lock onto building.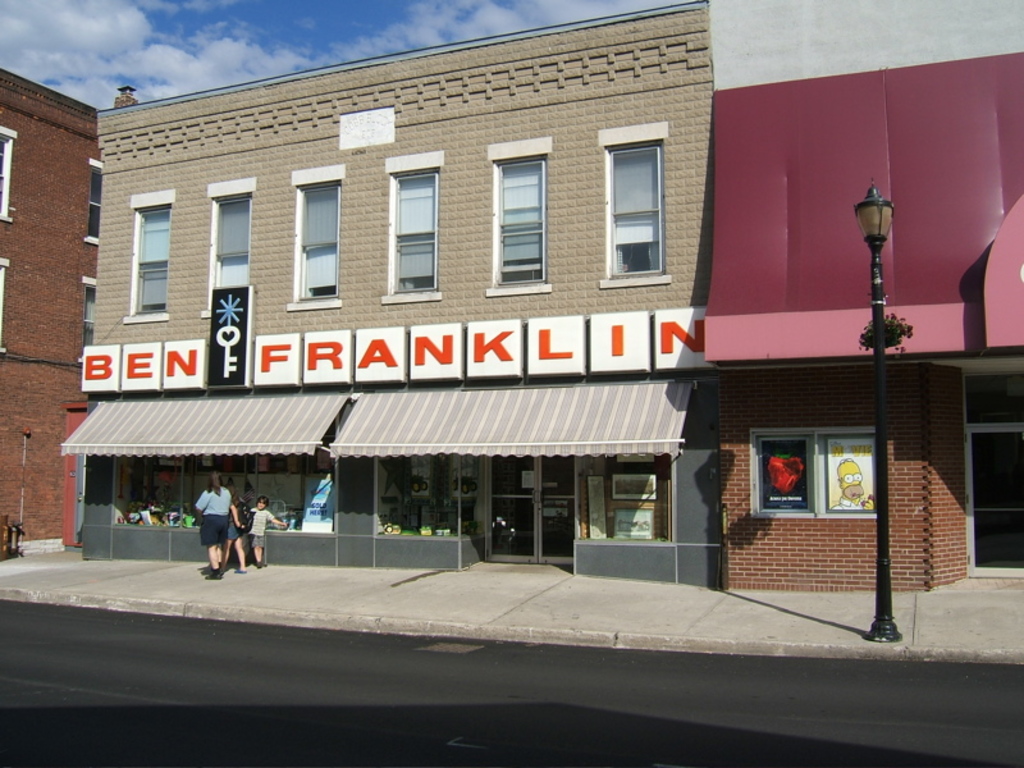
Locked: bbox(0, 74, 96, 552).
